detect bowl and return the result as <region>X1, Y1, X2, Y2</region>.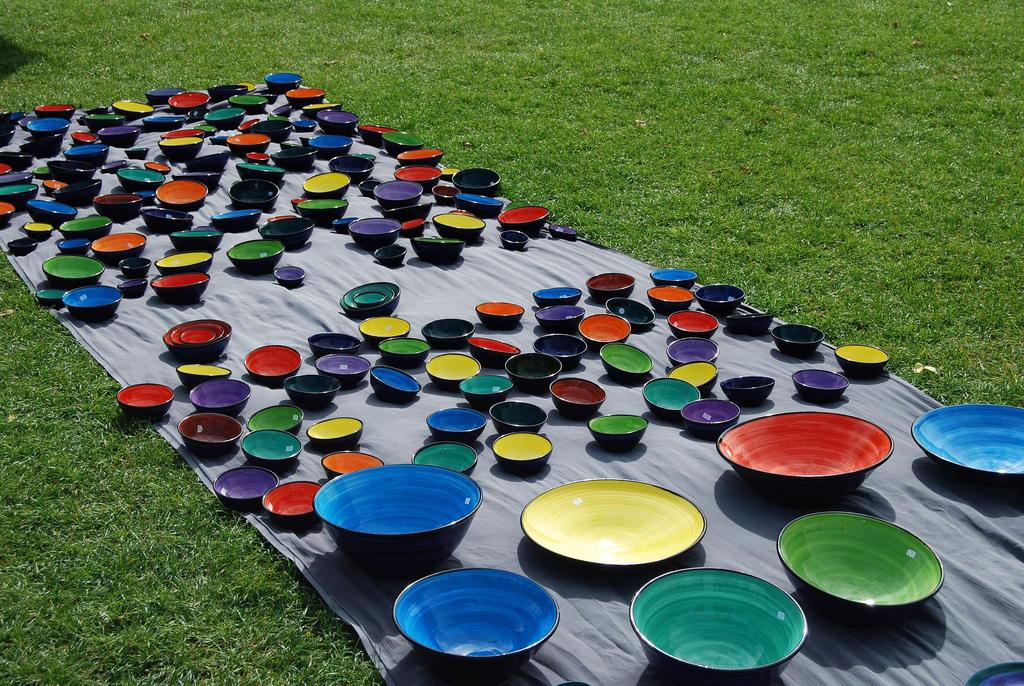
<region>771, 323, 822, 357</region>.
